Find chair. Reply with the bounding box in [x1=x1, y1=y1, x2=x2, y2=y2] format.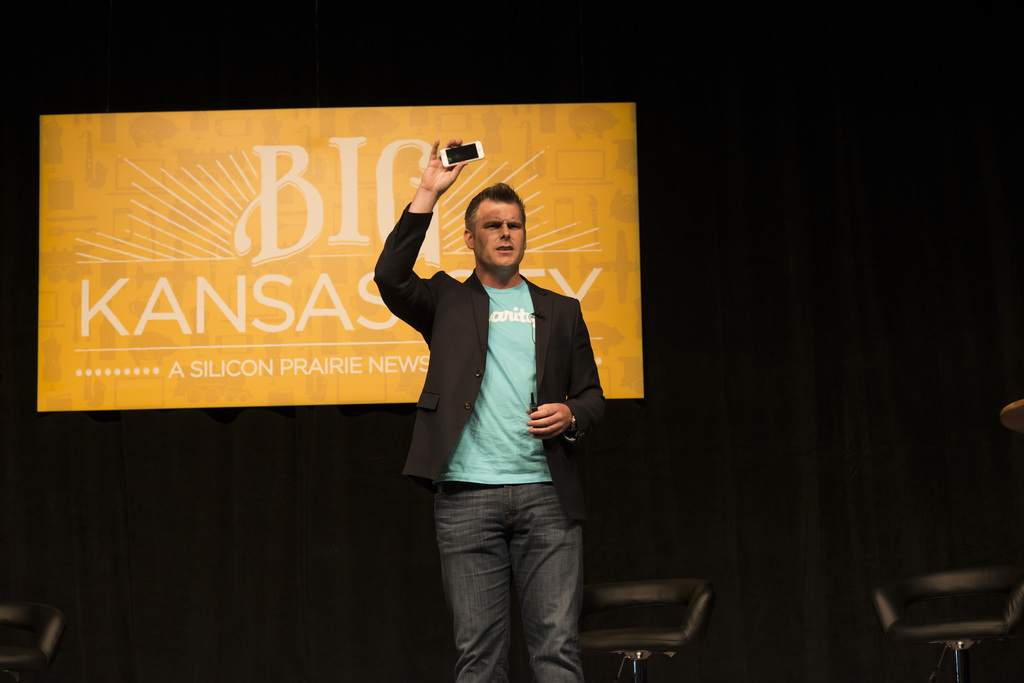
[x1=0, y1=596, x2=68, y2=682].
